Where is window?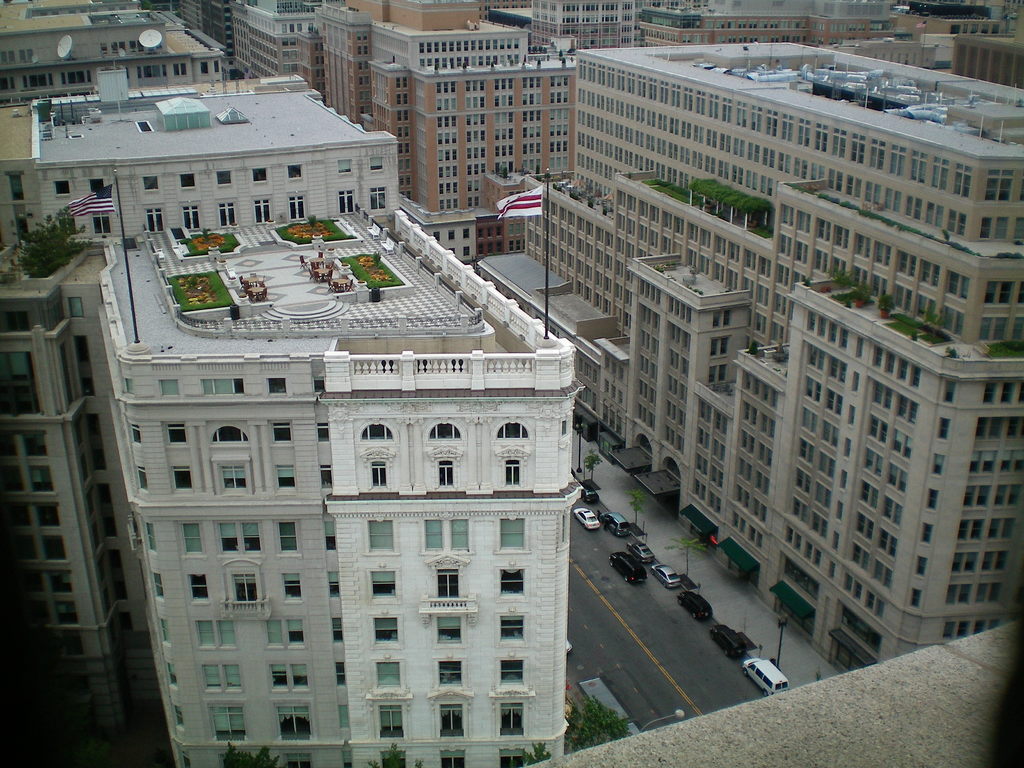
180:524:202:555.
